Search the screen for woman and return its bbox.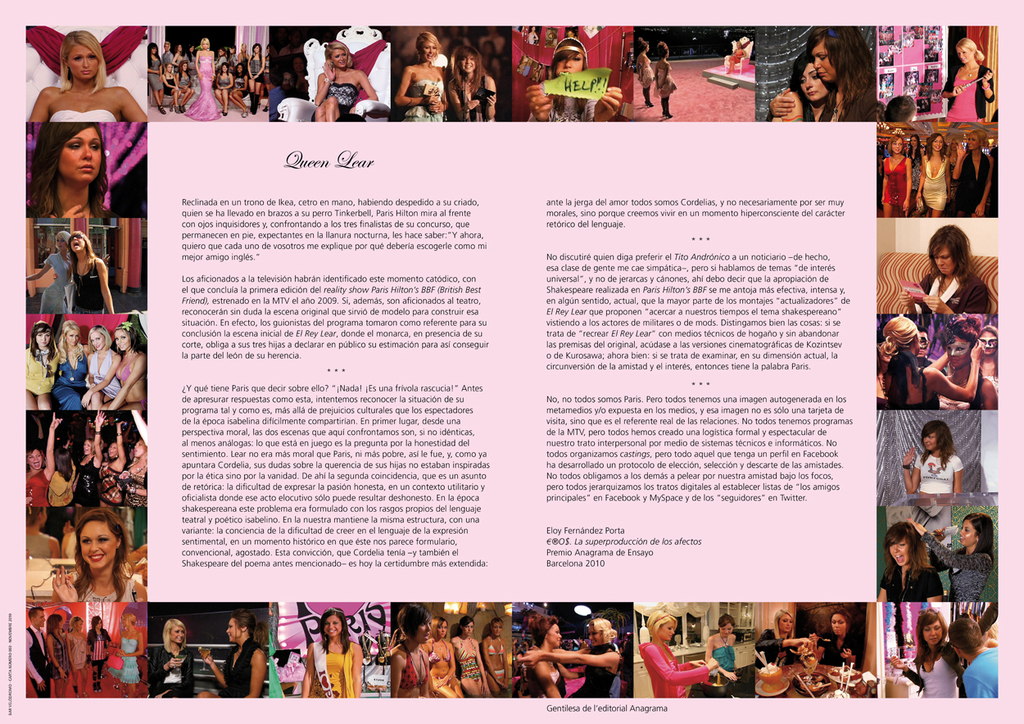
Found: 50 507 151 597.
